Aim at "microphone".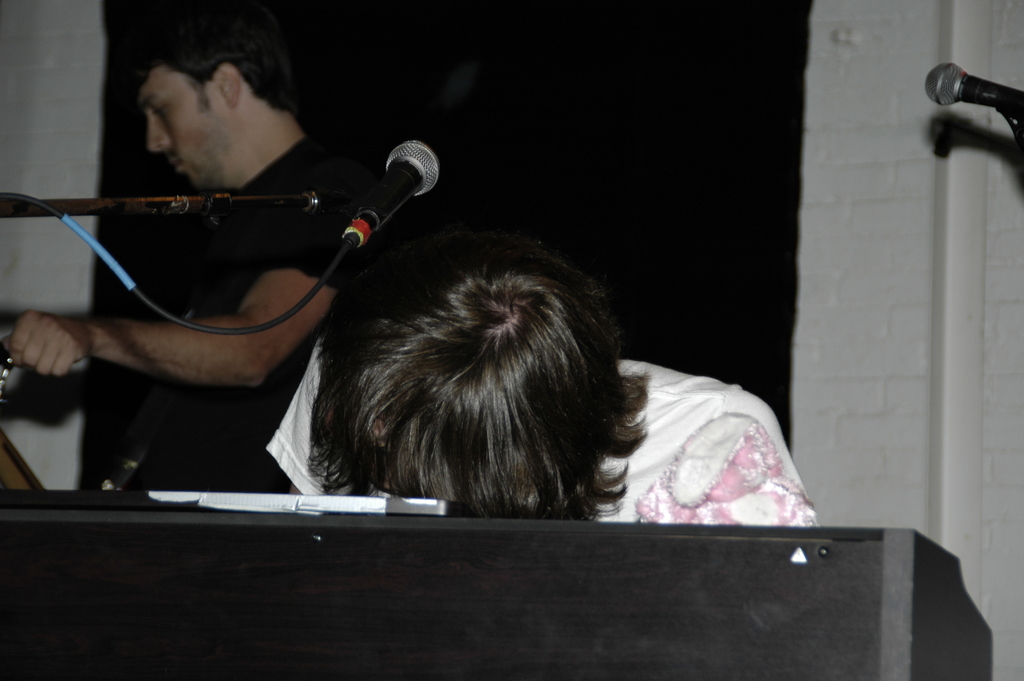
Aimed at 333,144,431,234.
